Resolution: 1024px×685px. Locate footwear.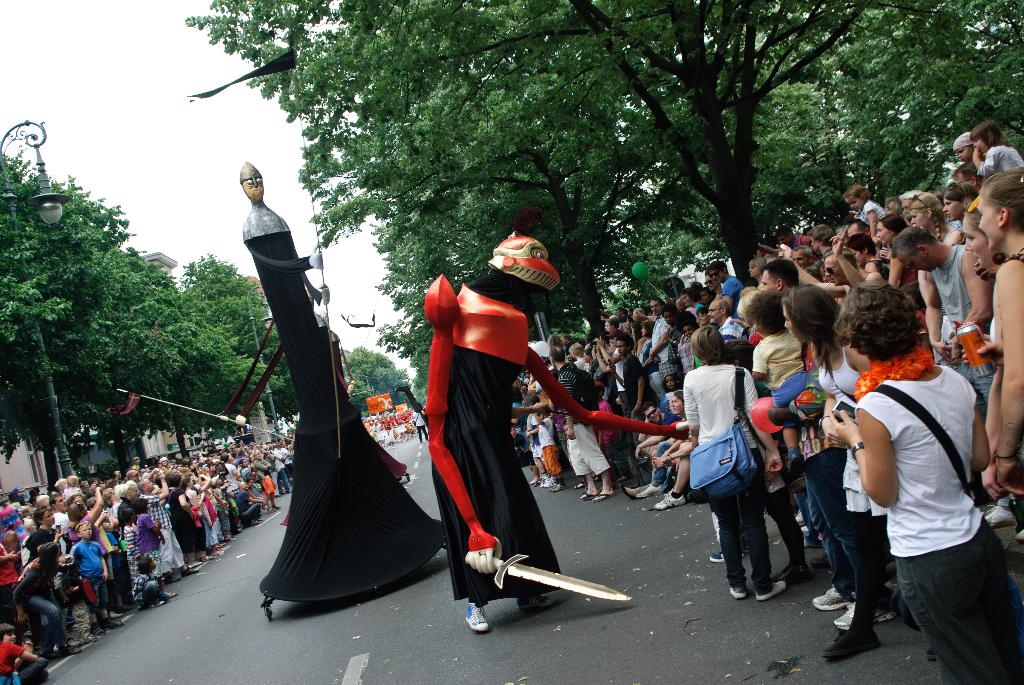
BBox(218, 540, 227, 546).
